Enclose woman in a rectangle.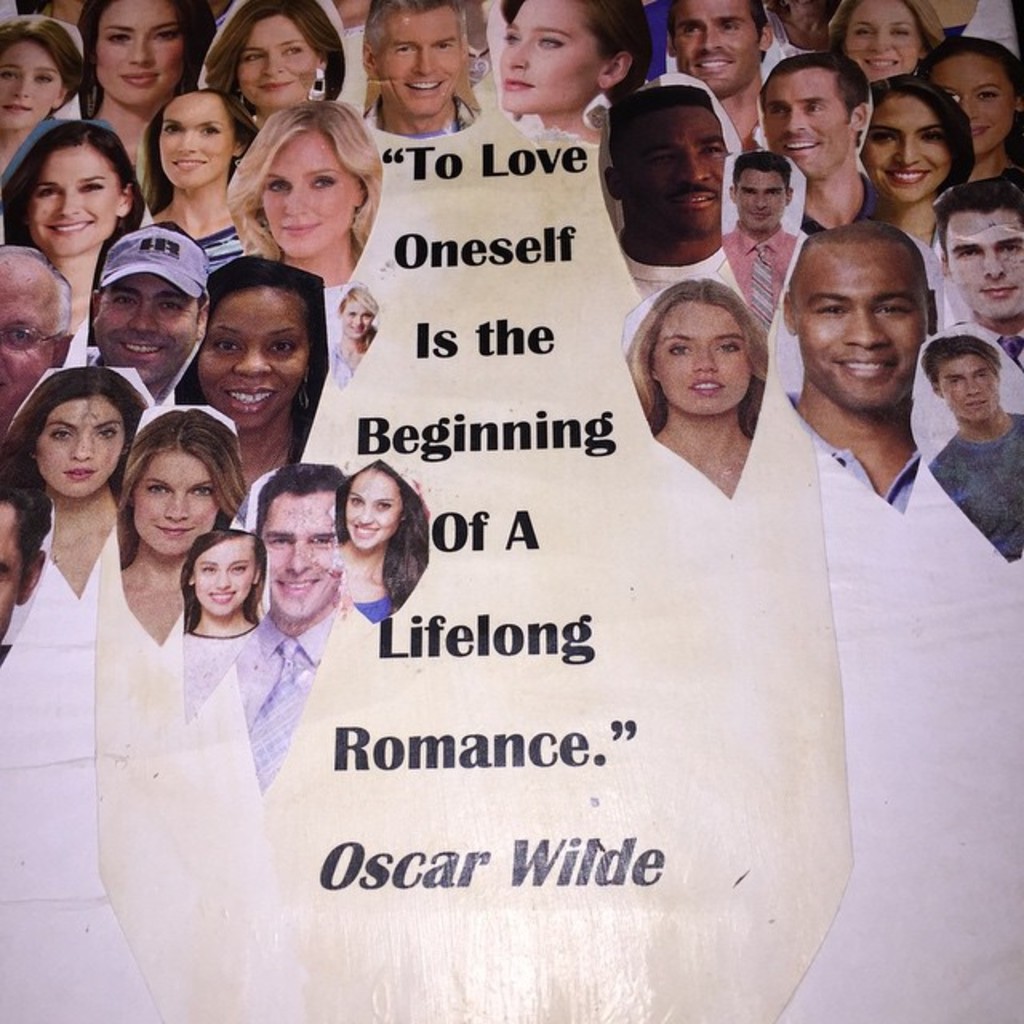
{"x1": 205, "y1": 0, "x2": 342, "y2": 138}.
